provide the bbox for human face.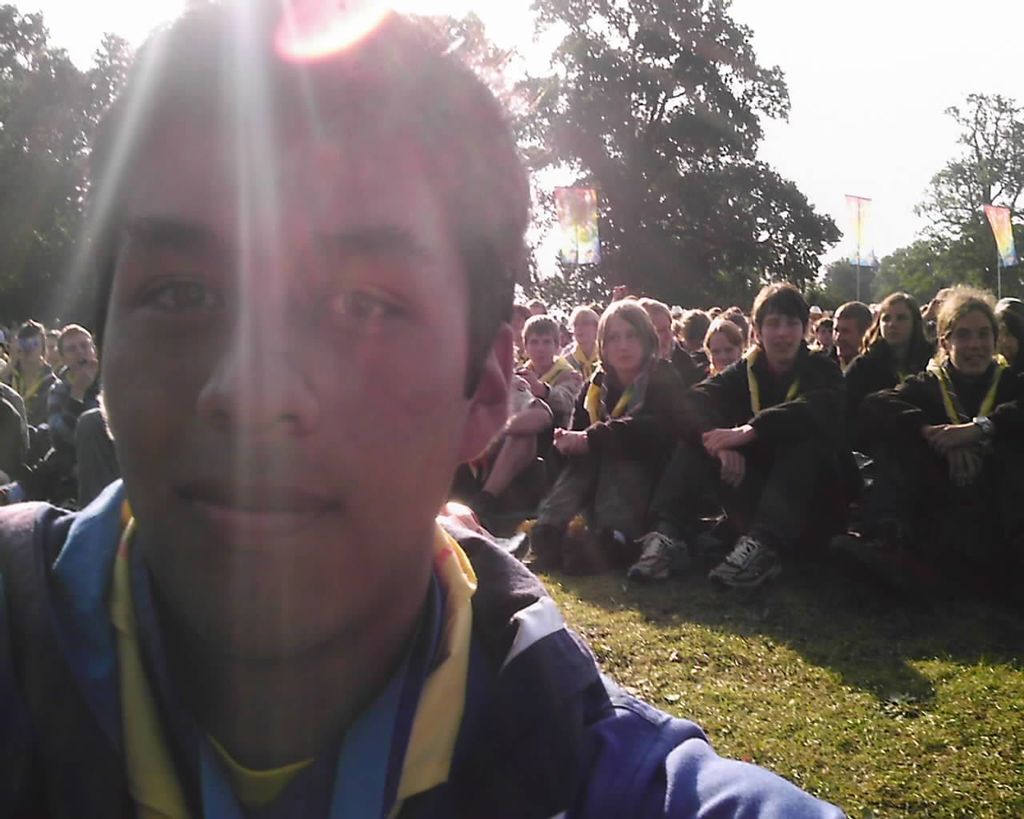
[760, 313, 803, 358].
